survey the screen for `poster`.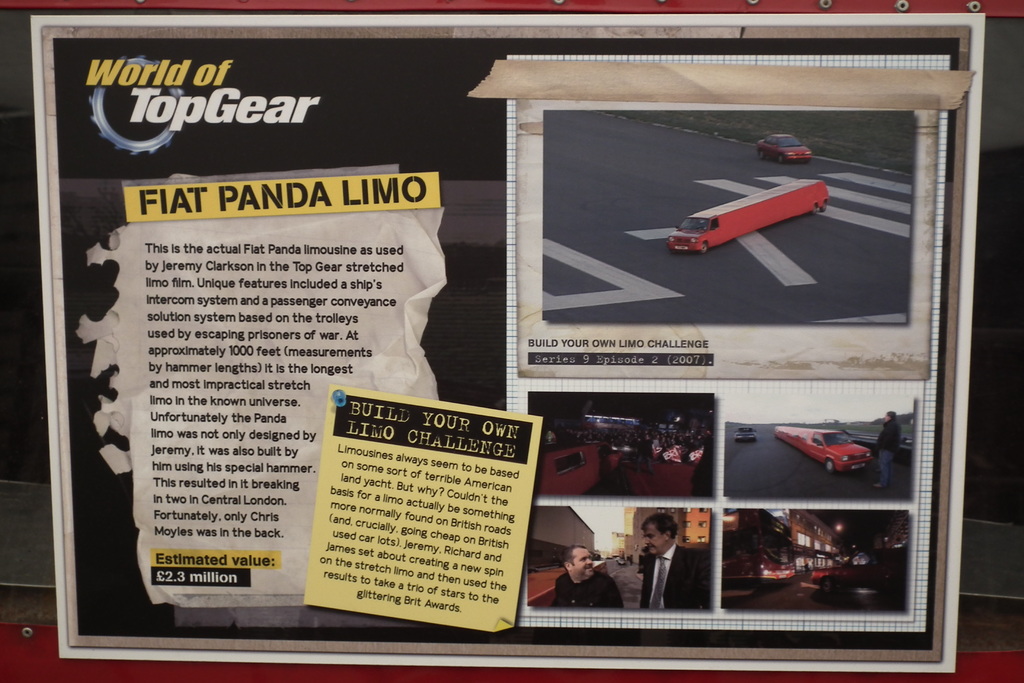
Survey found: (529, 384, 925, 639).
